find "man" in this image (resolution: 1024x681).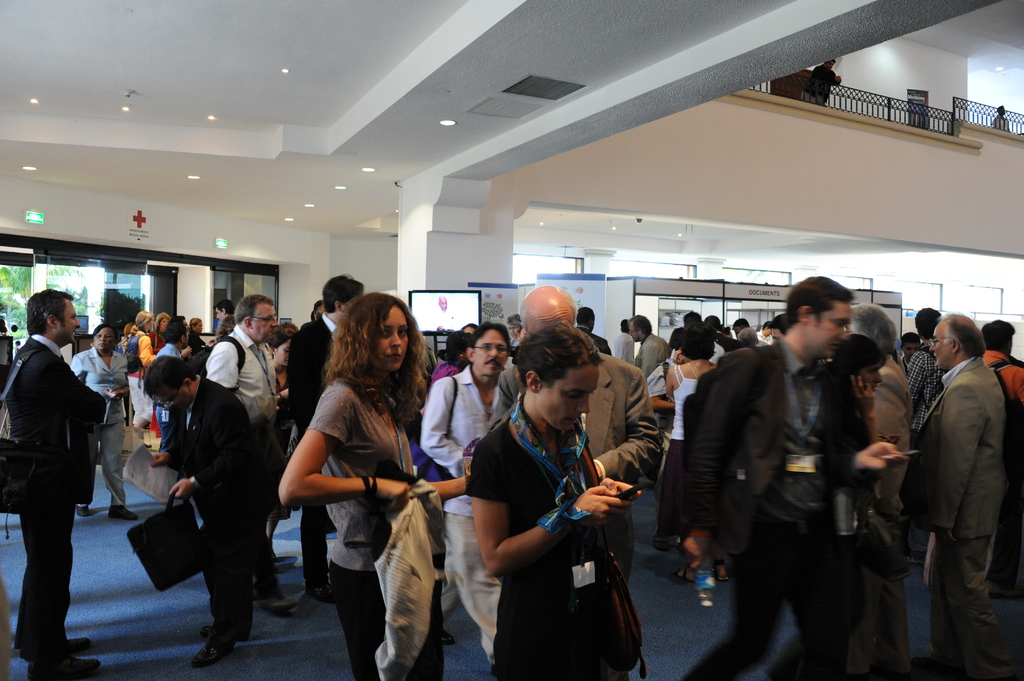
[x1=412, y1=321, x2=520, y2=667].
